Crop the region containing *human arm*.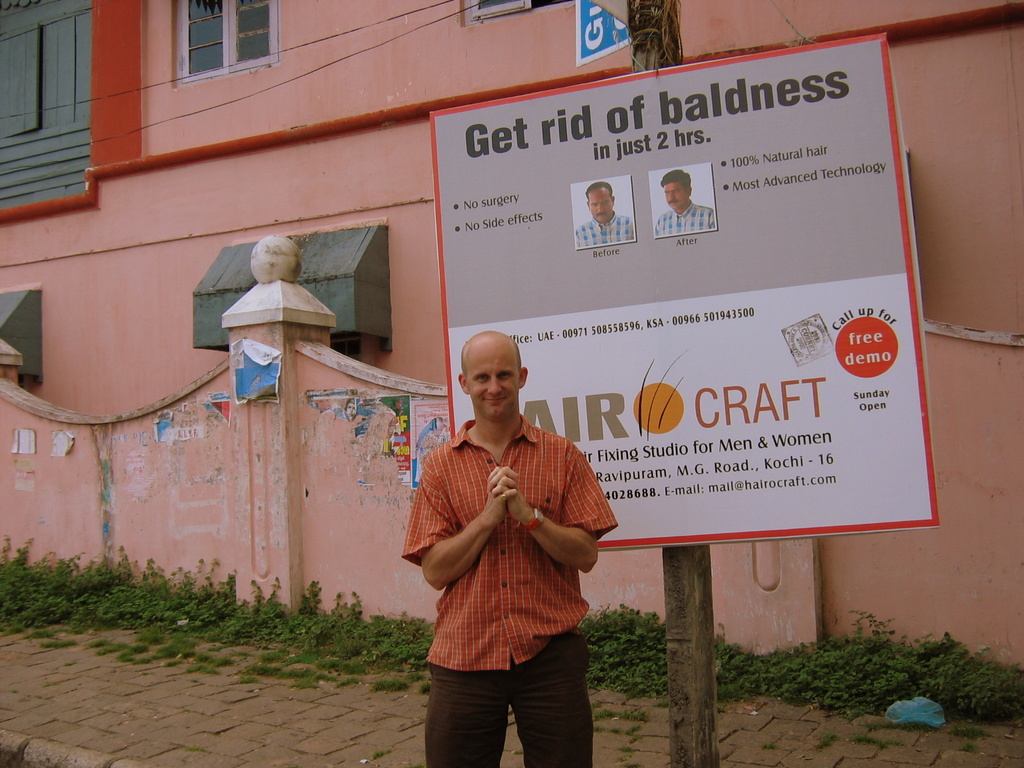
Crop region: bbox=[488, 438, 621, 573].
